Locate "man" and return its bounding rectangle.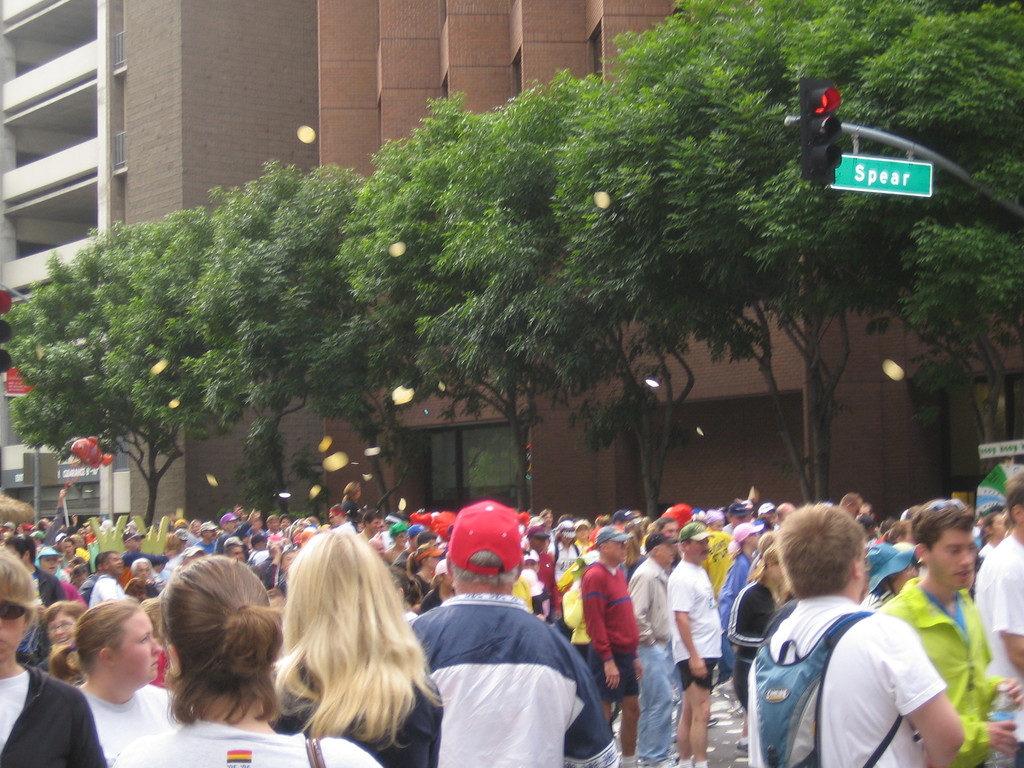
bbox=(220, 544, 253, 566).
